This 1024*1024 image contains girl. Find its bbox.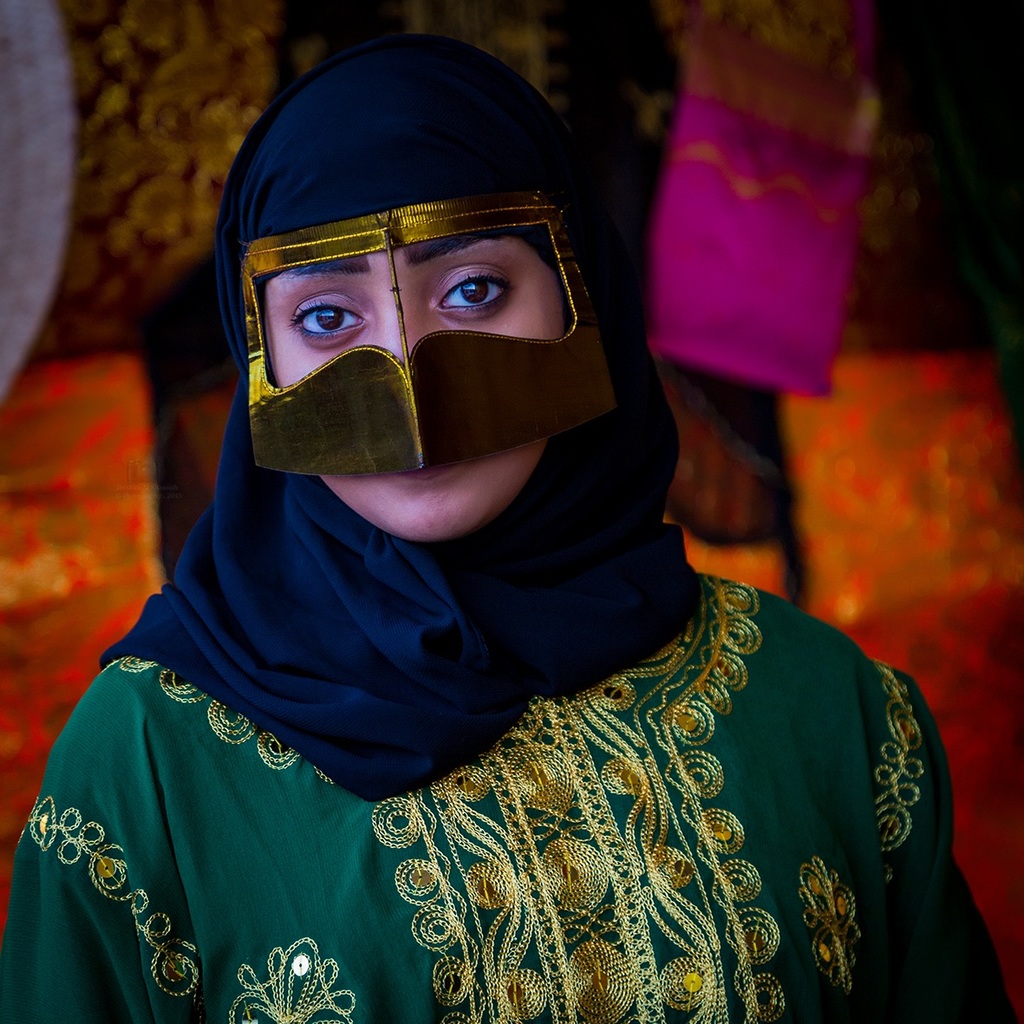
l=0, t=29, r=1023, b=1023.
